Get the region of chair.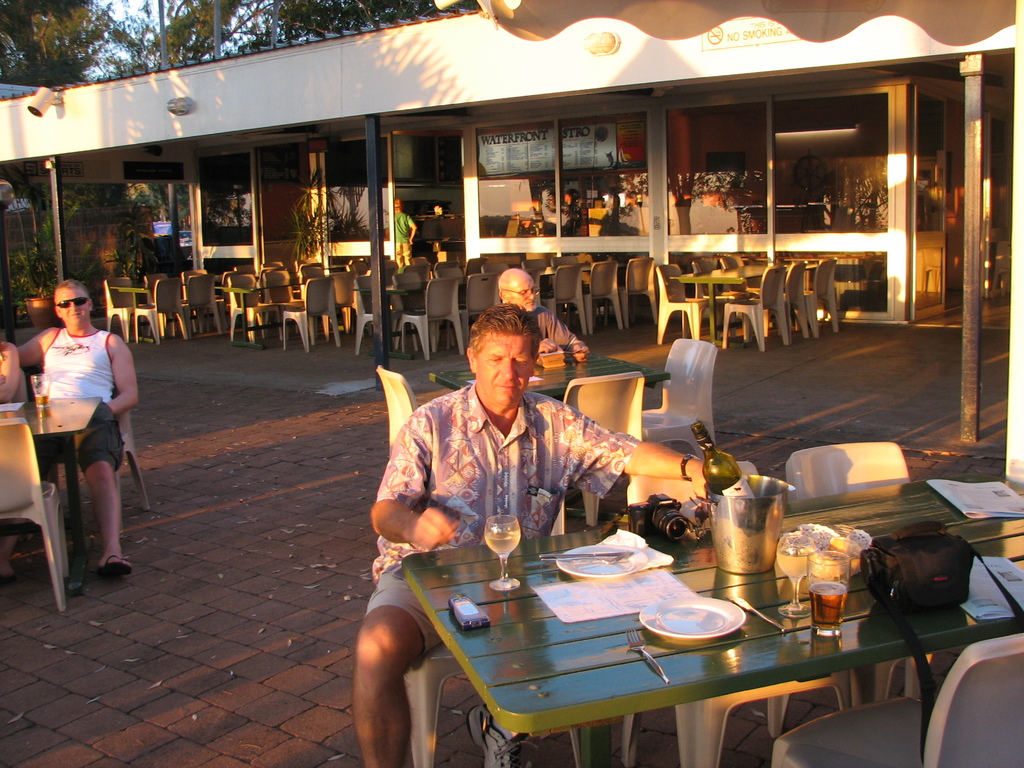
region(641, 339, 716, 461).
